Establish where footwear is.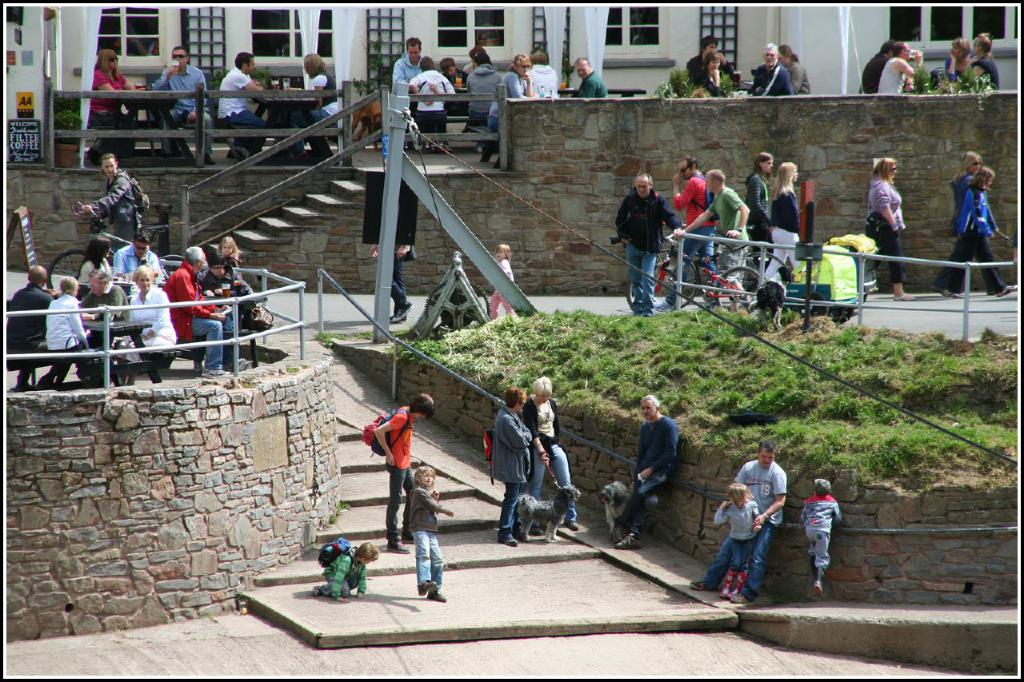
Established at 690,581,713,594.
